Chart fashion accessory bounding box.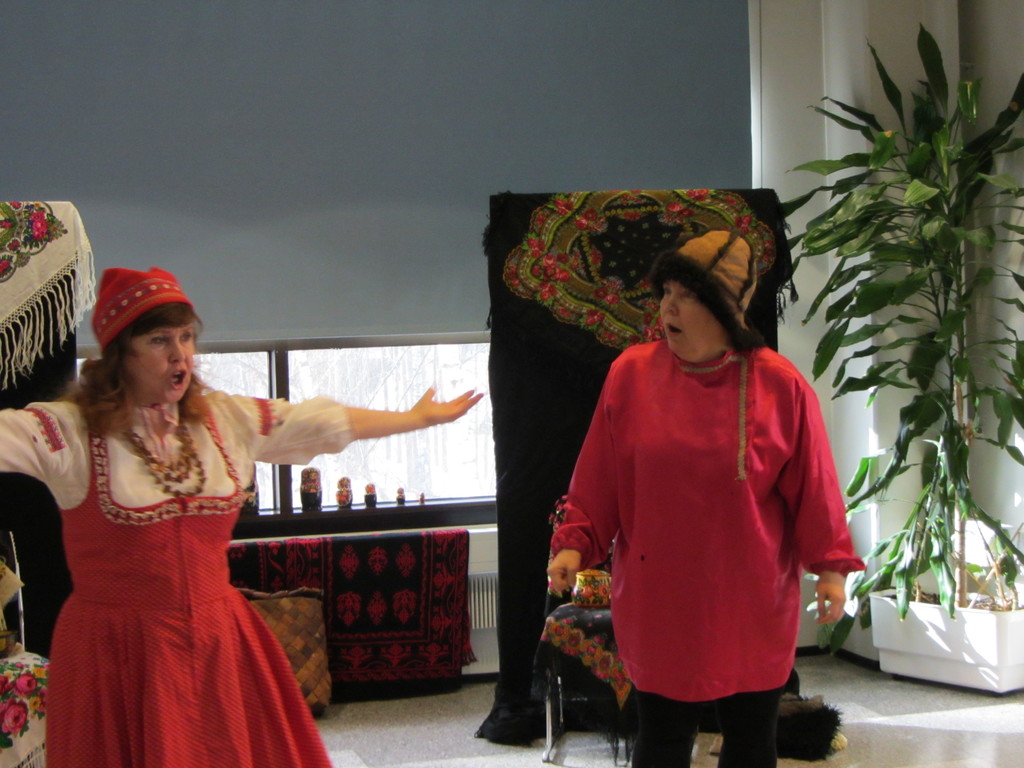
Charted: select_region(127, 415, 209, 499).
